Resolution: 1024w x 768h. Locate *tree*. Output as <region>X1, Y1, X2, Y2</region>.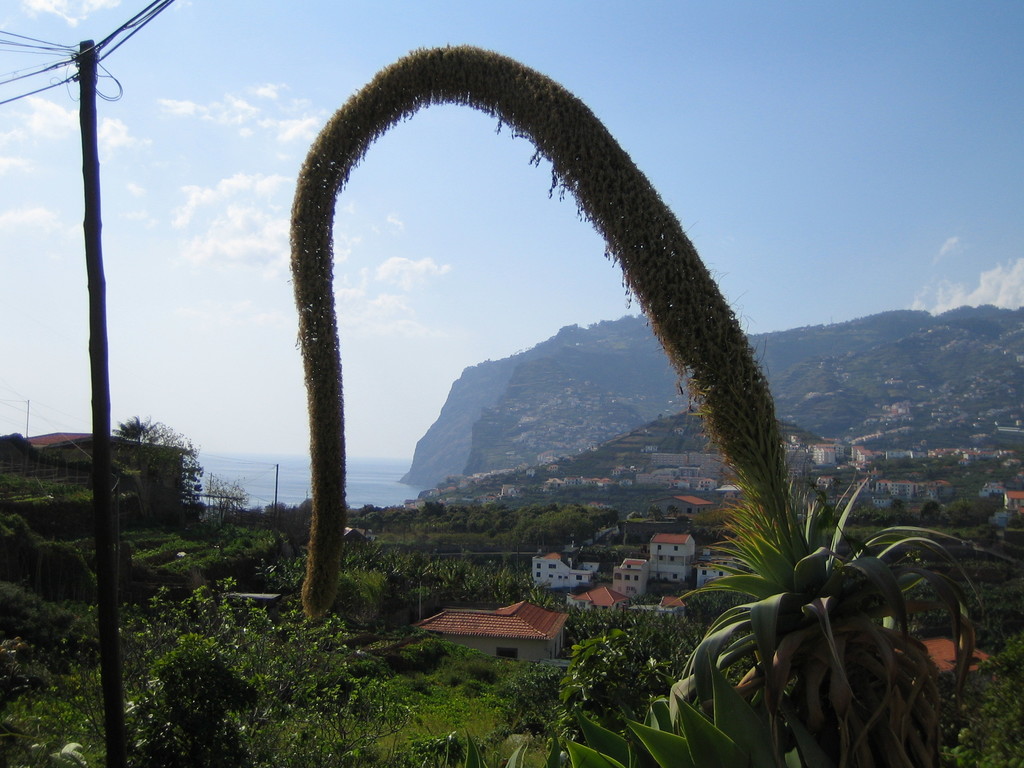
<region>522, 504, 596, 536</region>.
